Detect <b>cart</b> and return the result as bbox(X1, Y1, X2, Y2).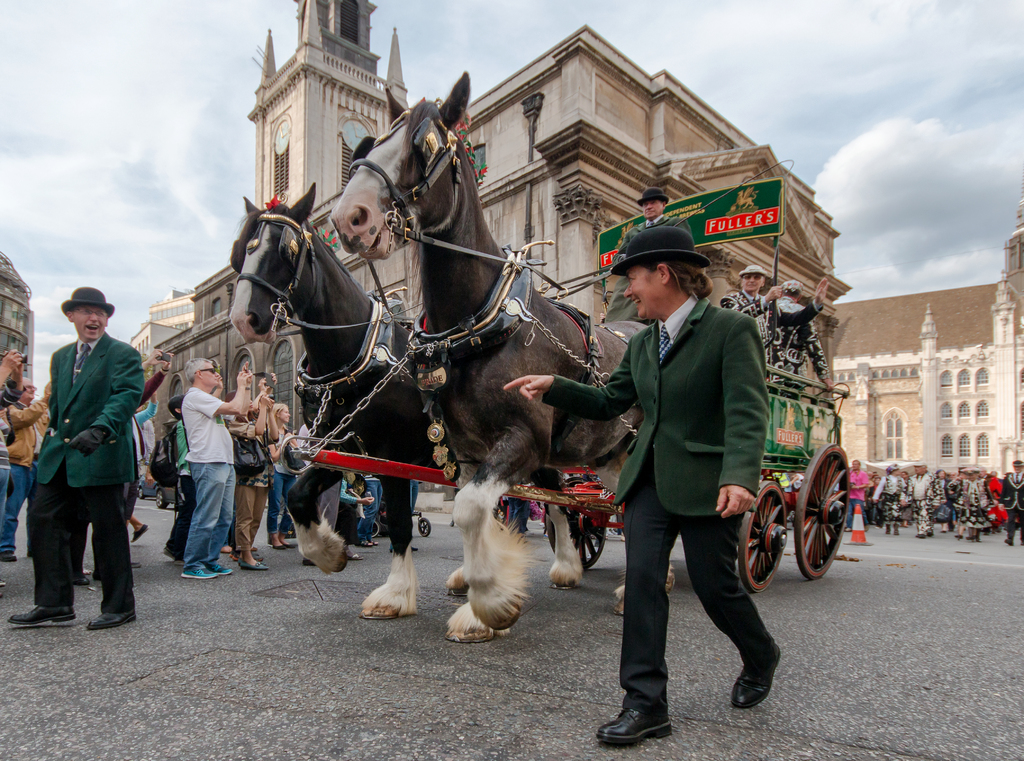
bbox(280, 177, 851, 593).
